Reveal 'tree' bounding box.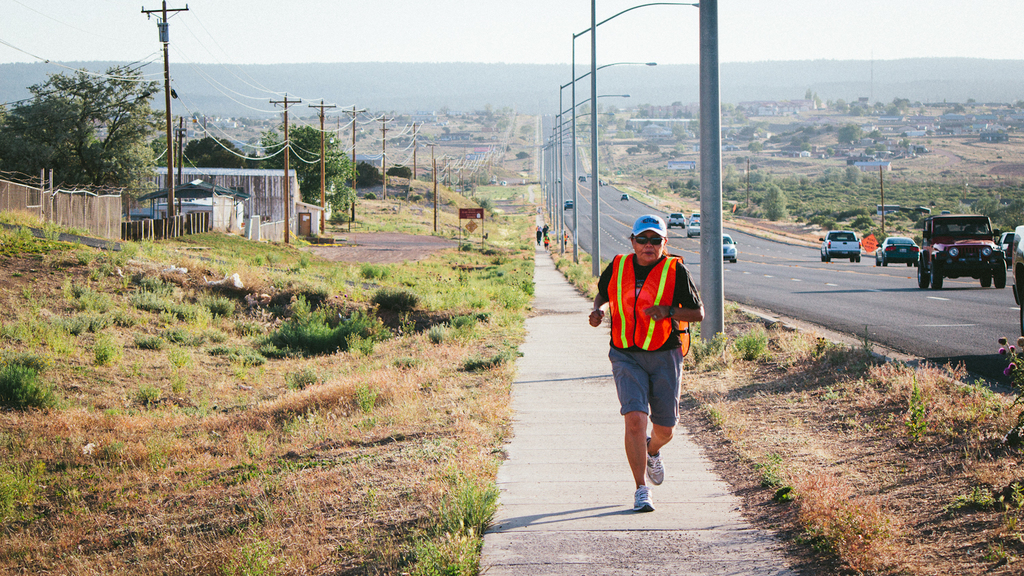
Revealed: x1=827 y1=119 x2=859 y2=145.
